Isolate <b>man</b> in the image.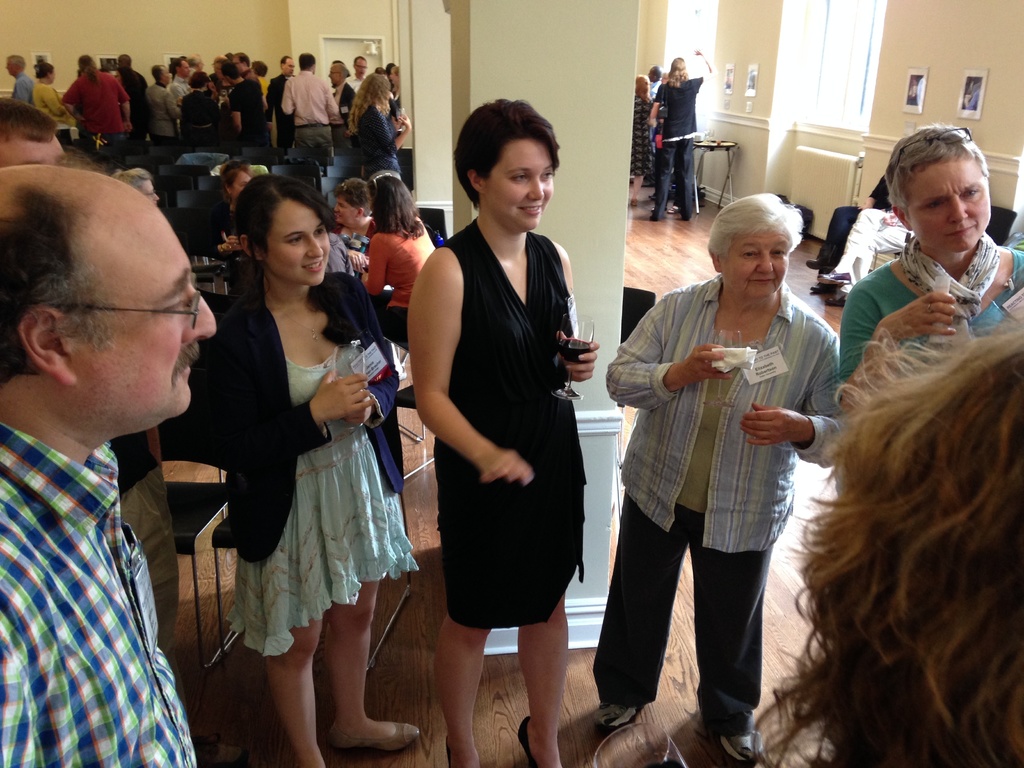
Isolated region: x1=115 y1=56 x2=147 y2=145.
